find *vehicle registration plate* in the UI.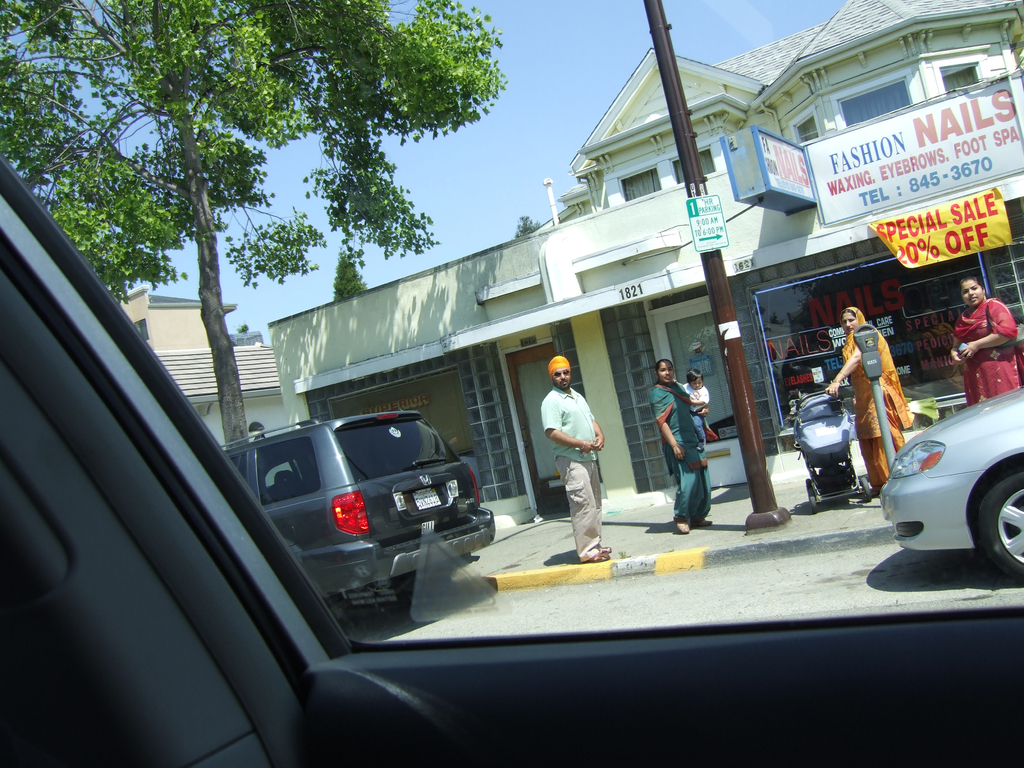
UI element at (419,488,445,509).
